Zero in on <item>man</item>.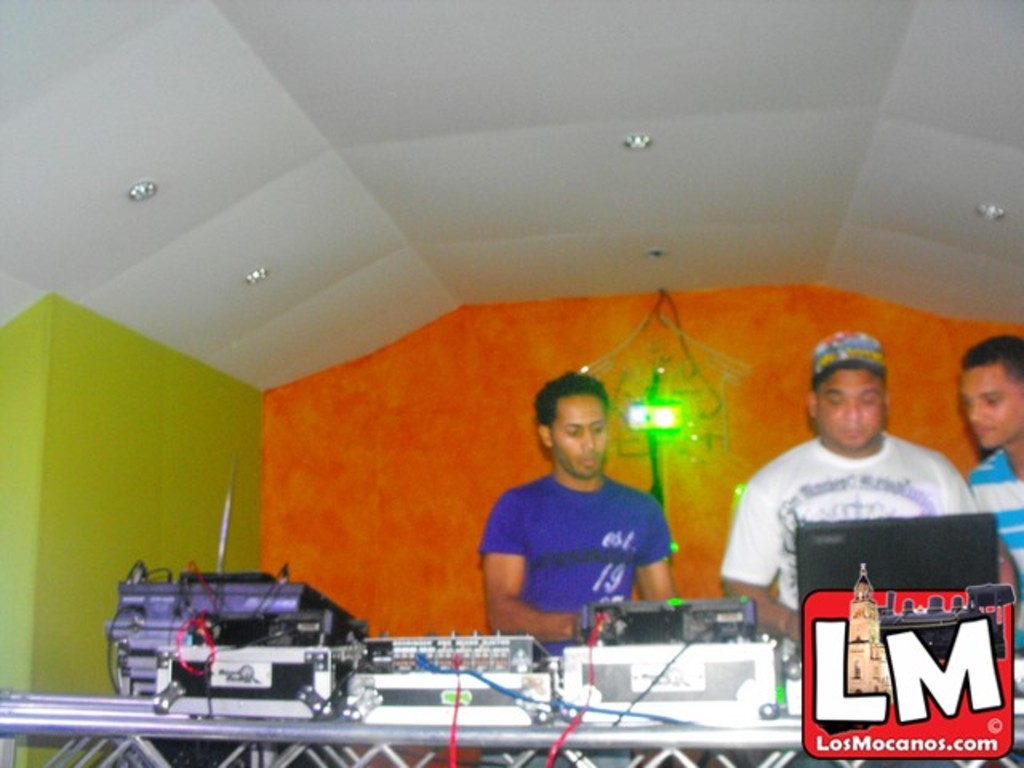
Zeroed in: {"left": 960, "top": 333, "right": 1022, "bottom": 656}.
